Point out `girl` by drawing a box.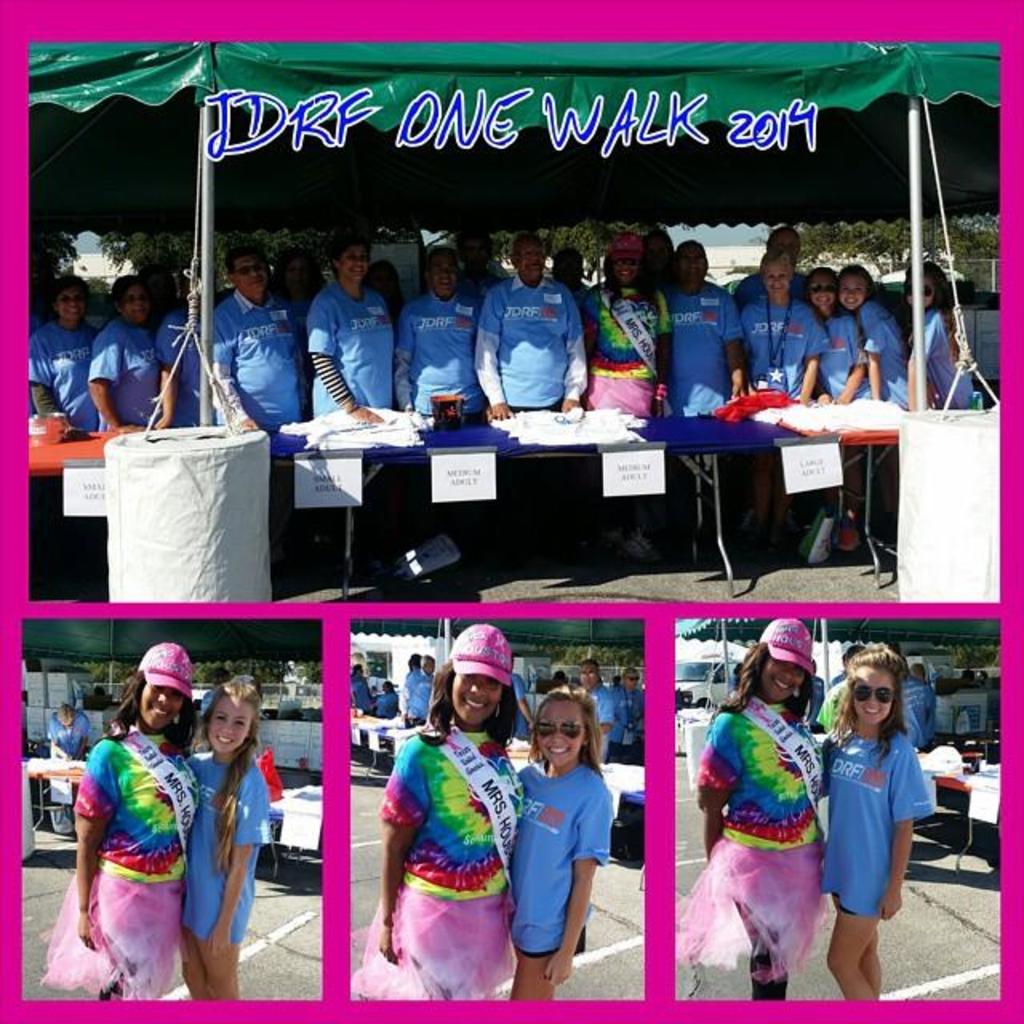
<region>190, 675, 269, 997</region>.
